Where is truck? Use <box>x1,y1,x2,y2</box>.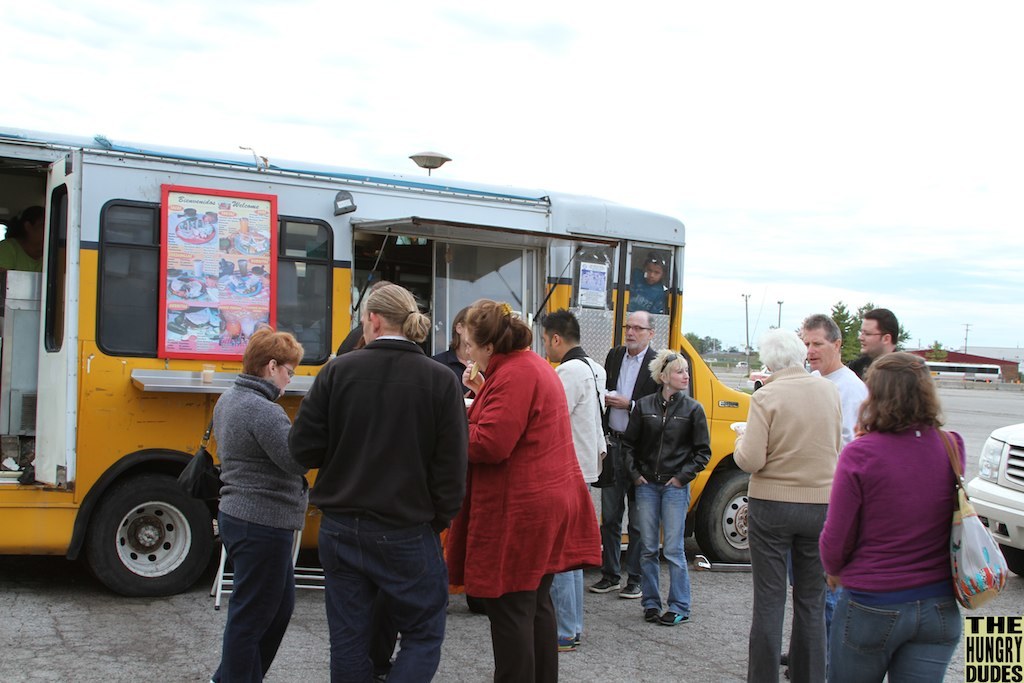
<box>0,139,818,607</box>.
